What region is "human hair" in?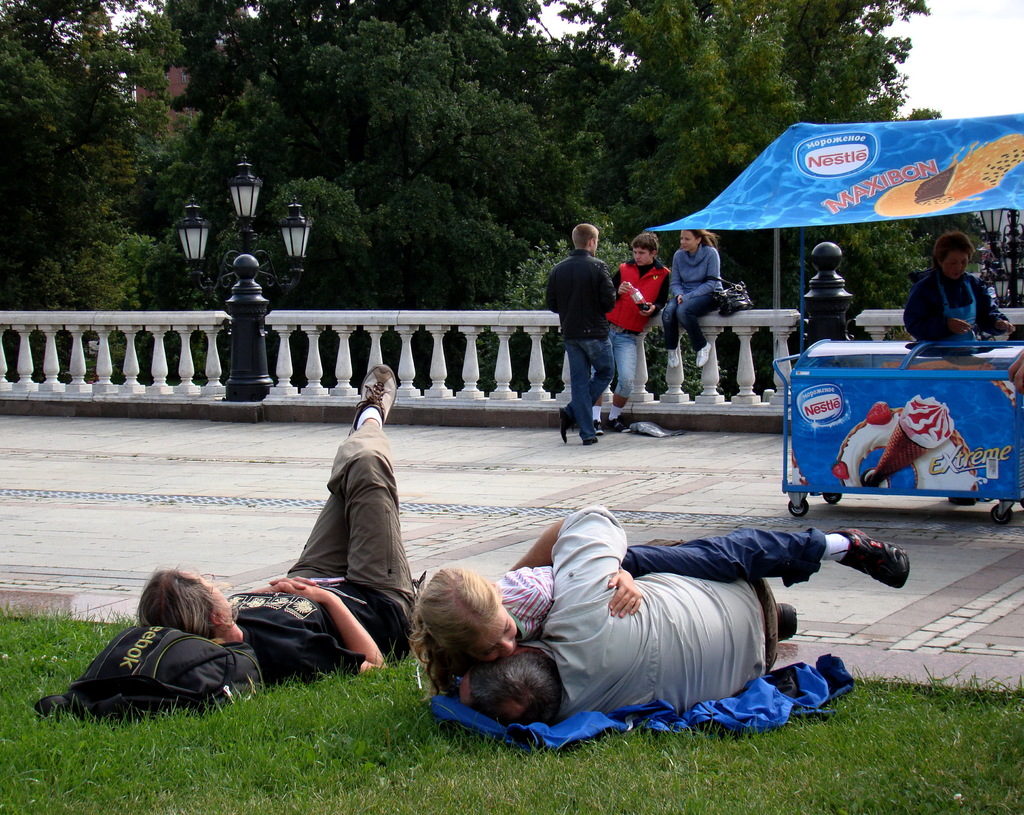
{"x1": 571, "y1": 222, "x2": 600, "y2": 250}.
